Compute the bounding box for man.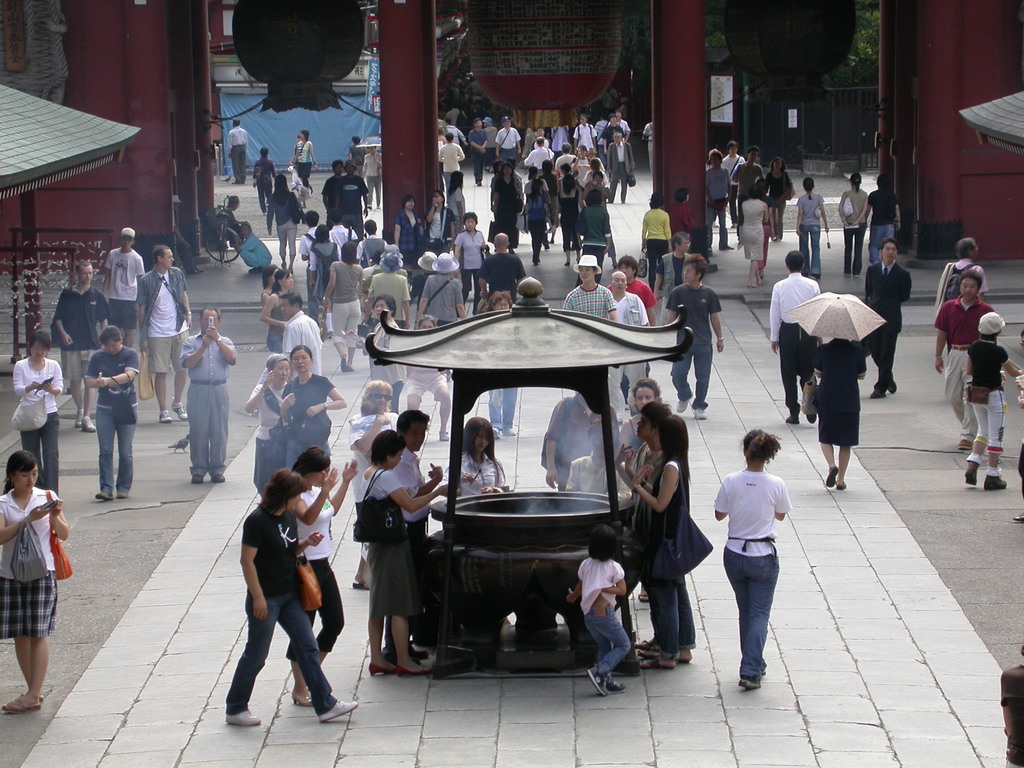
(416,254,468,323).
